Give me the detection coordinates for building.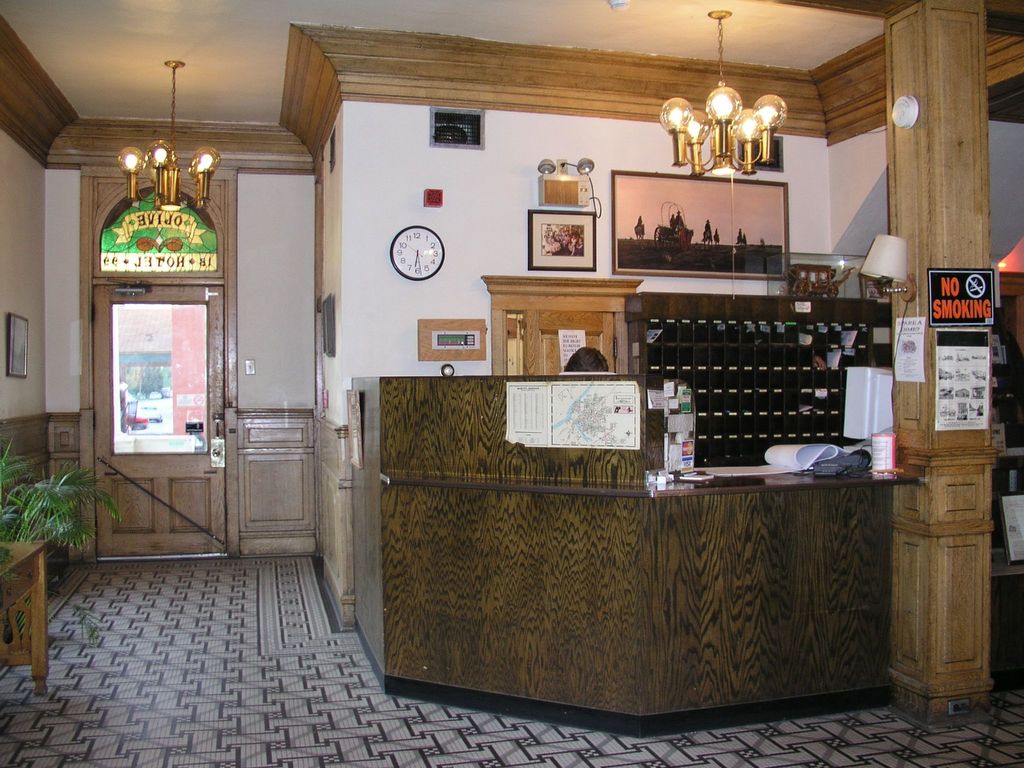
Rect(0, 0, 1023, 767).
